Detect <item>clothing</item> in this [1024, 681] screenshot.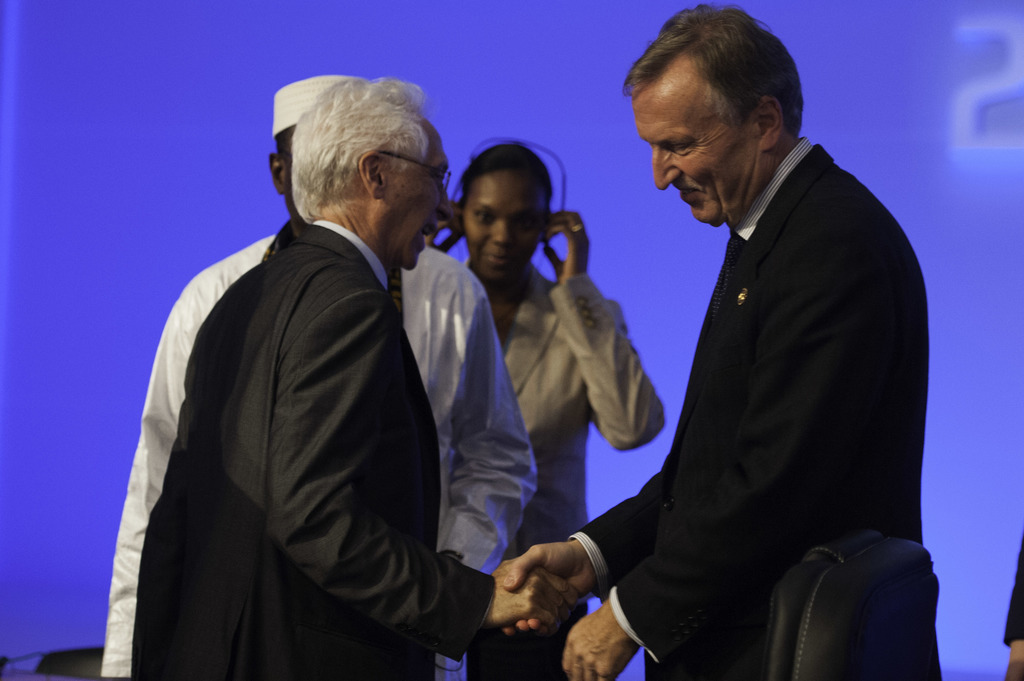
Detection: (x1=98, y1=212, x2=528, y2=680).
